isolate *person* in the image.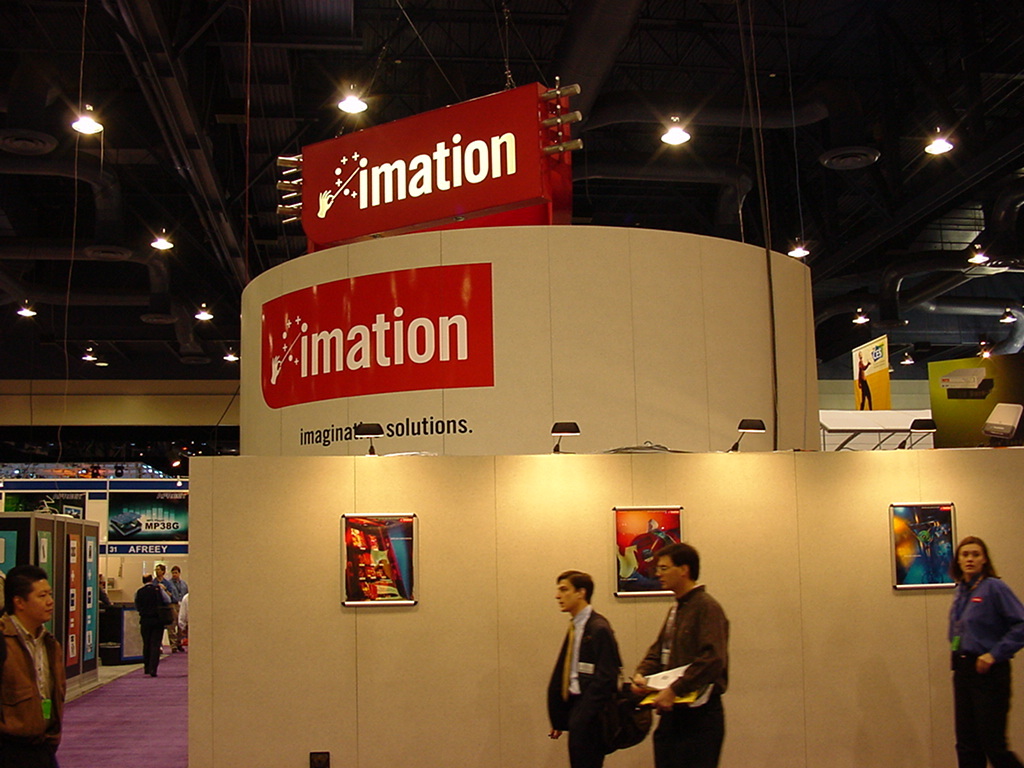
Isolated region: <bbox>0, 559, 71, 767</bbox>.
